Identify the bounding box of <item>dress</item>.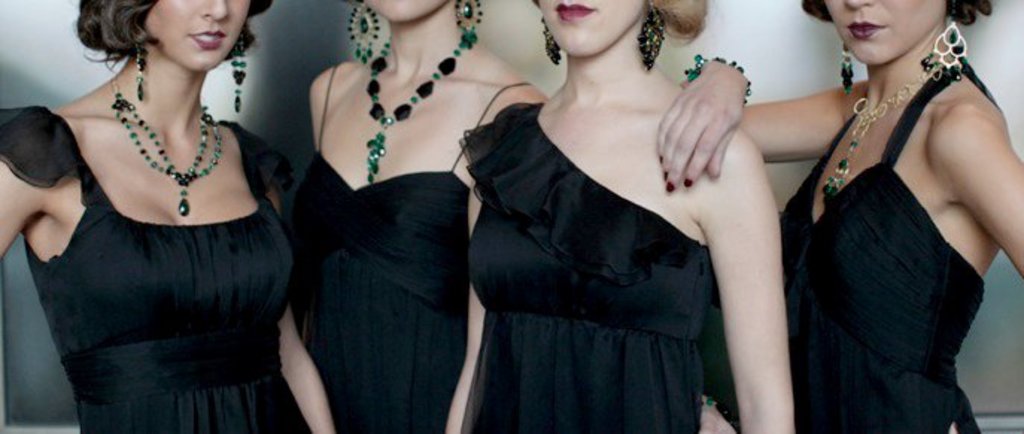
rect(720, 57, 1006, 433).
